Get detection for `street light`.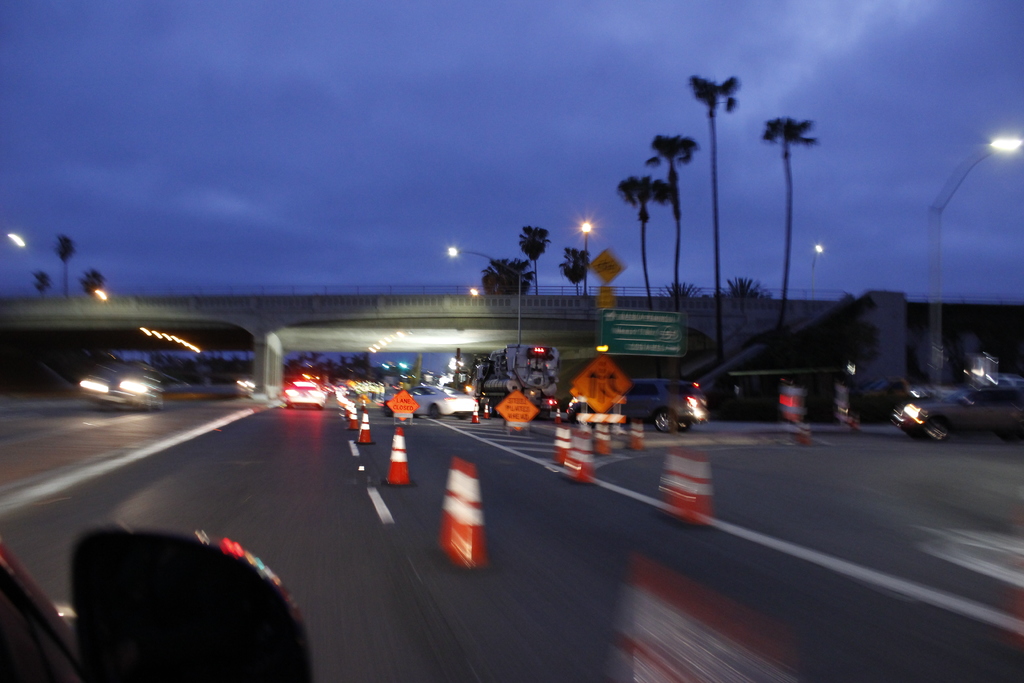
Detection: 572/214/595/294.
